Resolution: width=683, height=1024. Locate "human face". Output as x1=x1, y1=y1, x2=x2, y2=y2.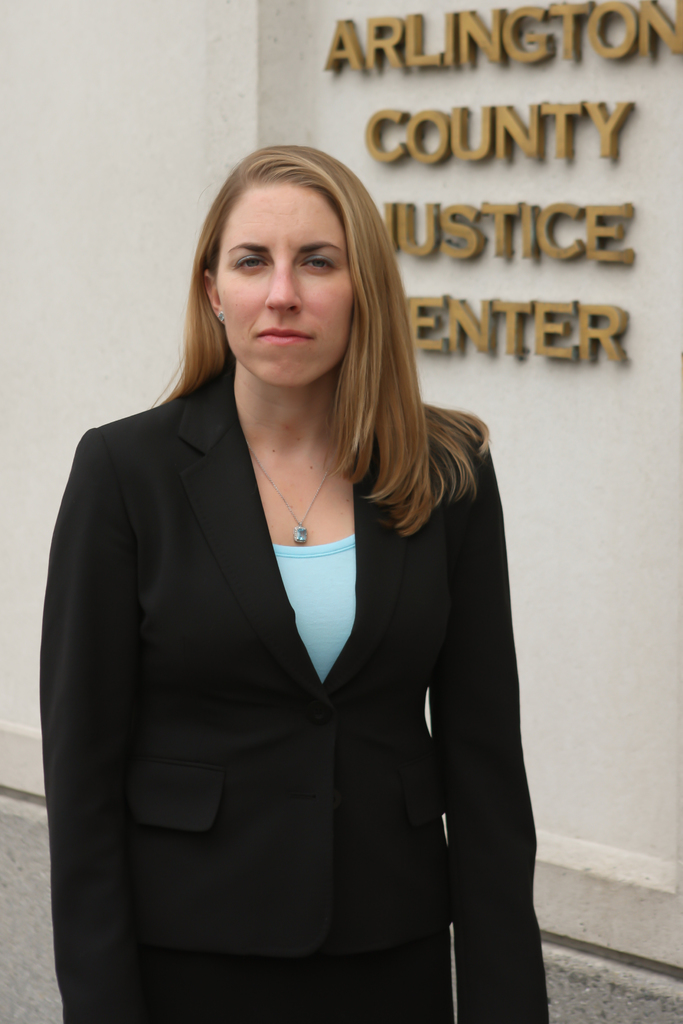
x1=223, y1=169, x2=356, y2=378.
